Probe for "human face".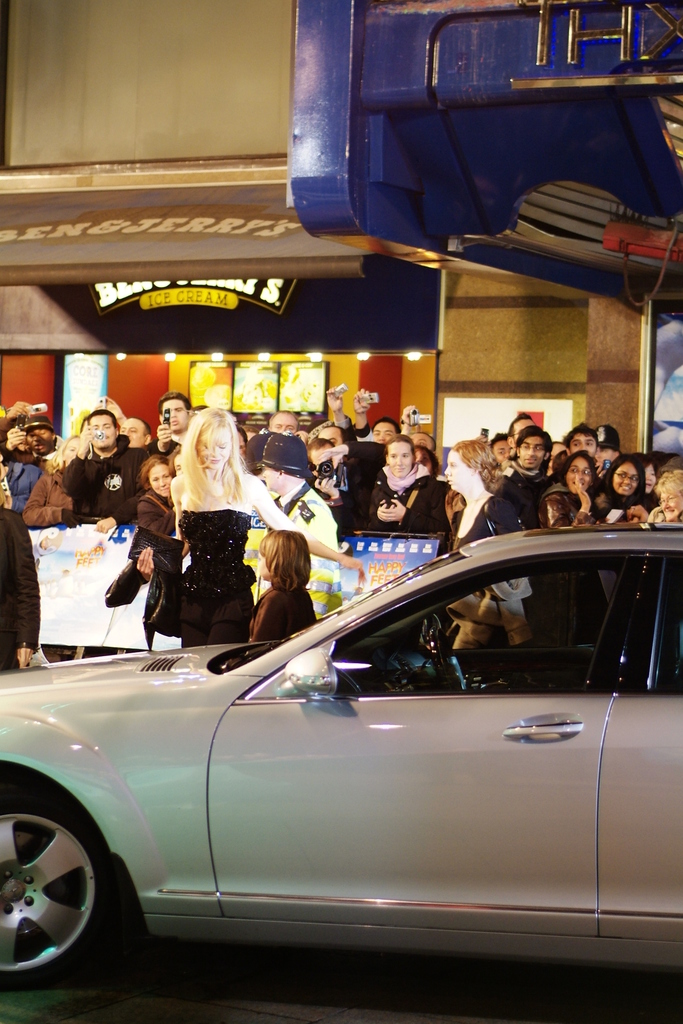
Probe result: detection(573, 433, 597, 453).
